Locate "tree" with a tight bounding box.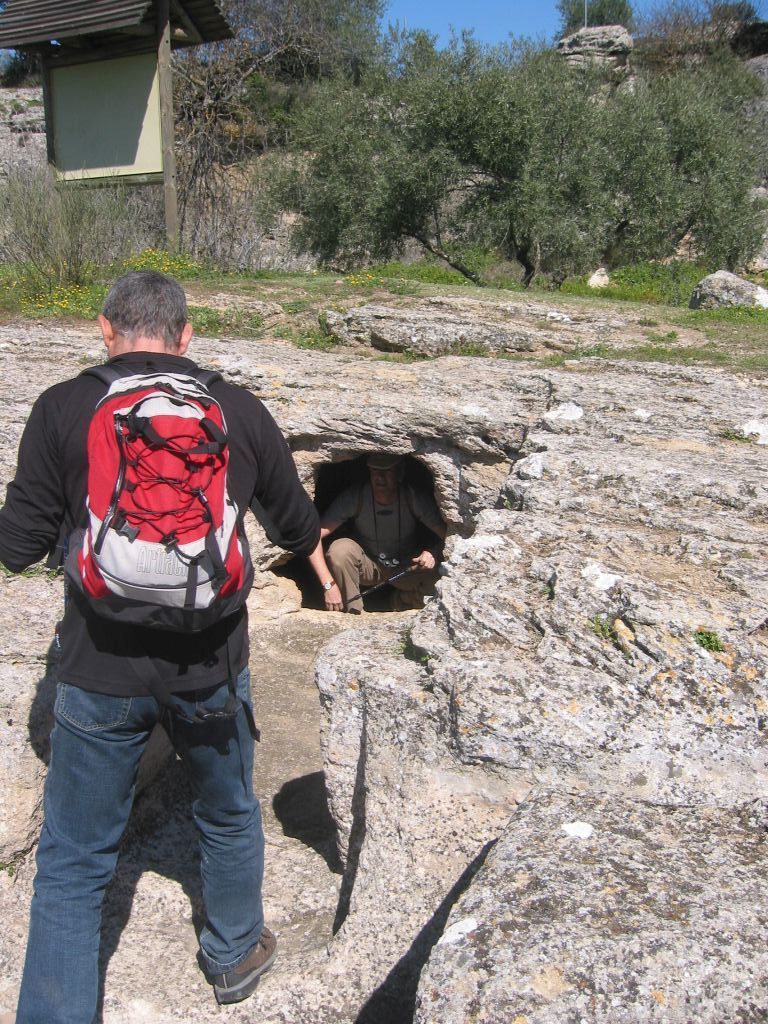
487 49 602 268.
